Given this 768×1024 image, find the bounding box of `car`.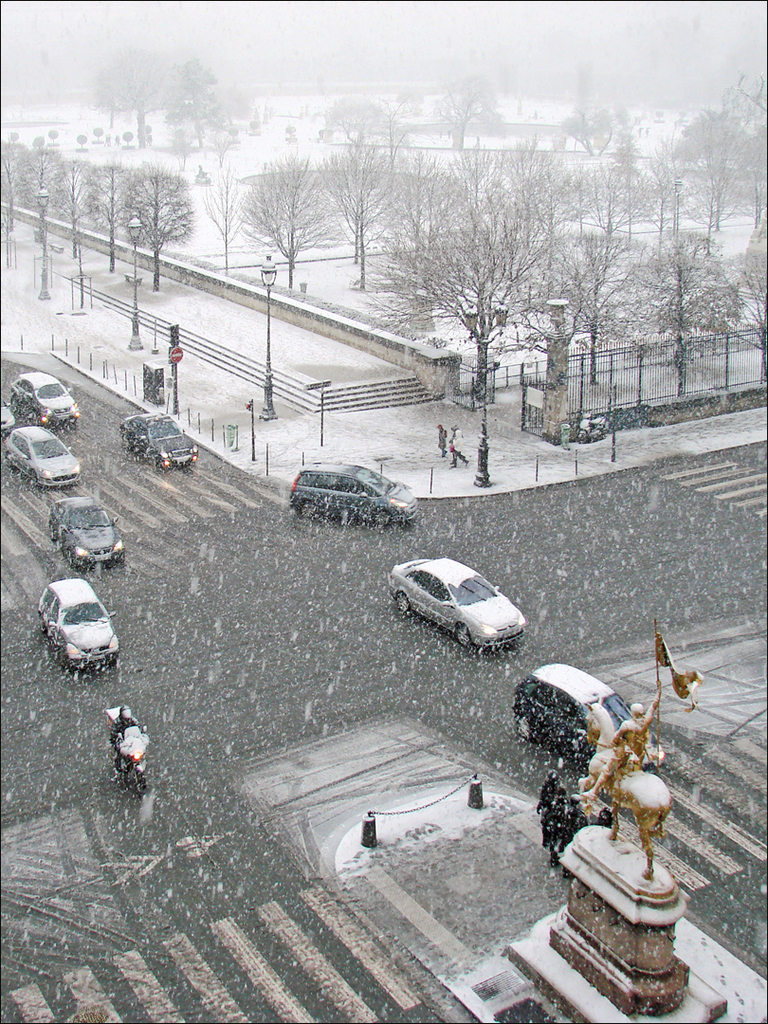
box=[0, 395, 24, 440].
